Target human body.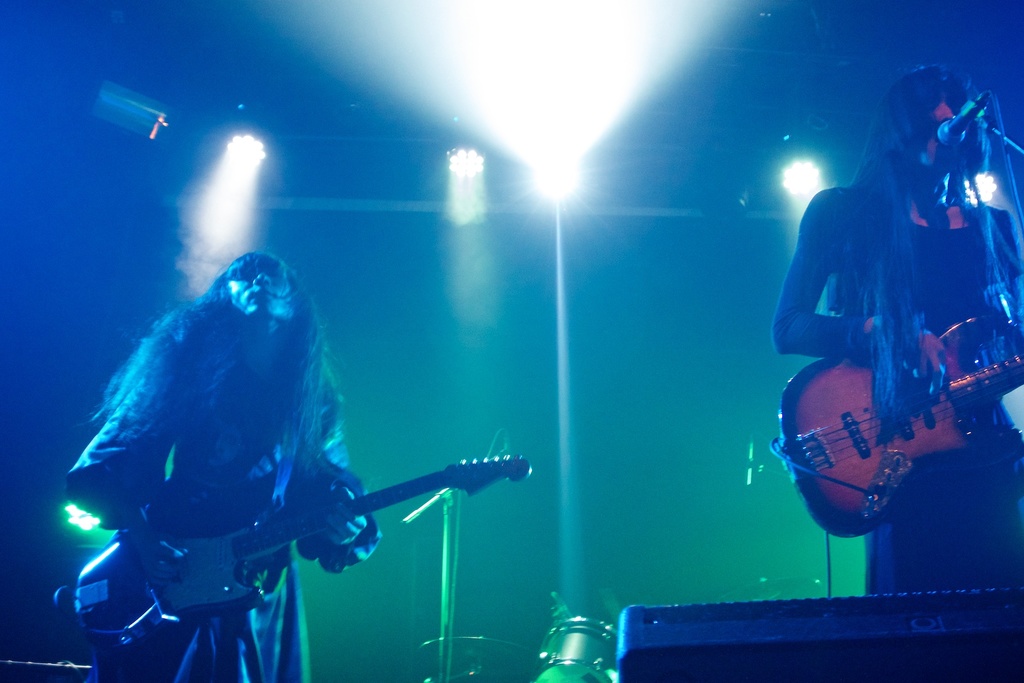
Target region: BBox(793, 32, 1007, 622).
